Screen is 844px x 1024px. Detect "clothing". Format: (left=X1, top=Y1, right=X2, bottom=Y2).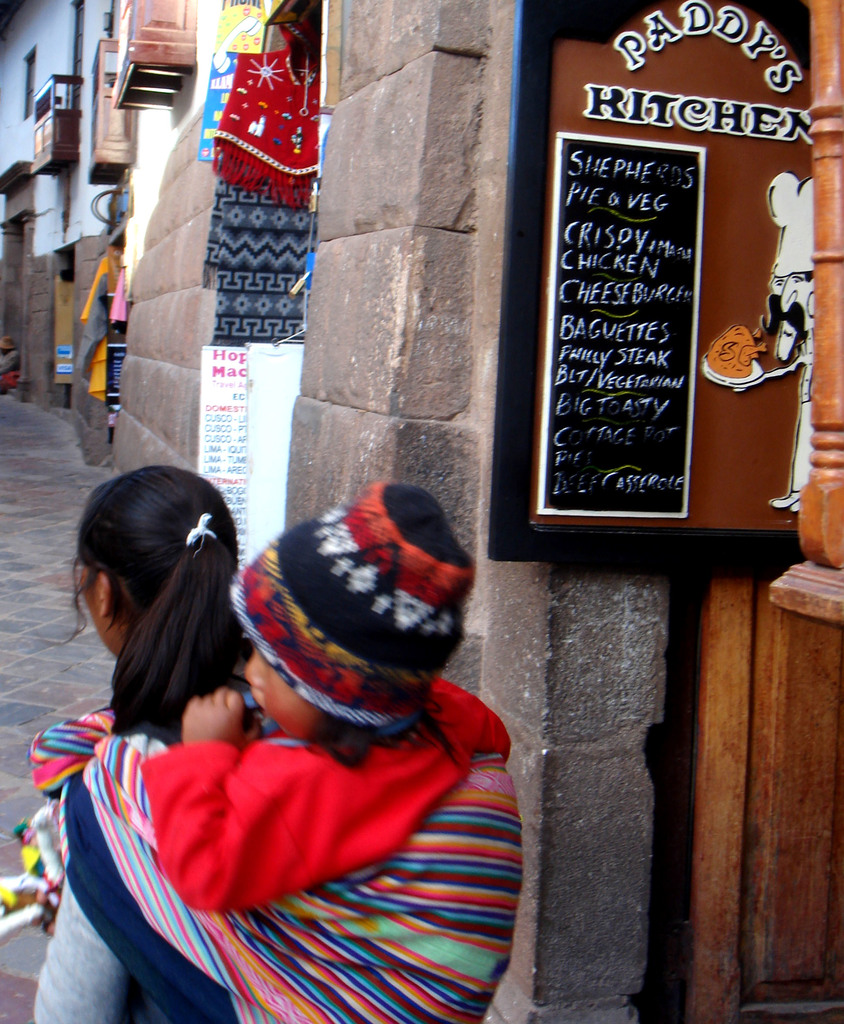
(left=31, top=711, right=229, bottom=1023).
